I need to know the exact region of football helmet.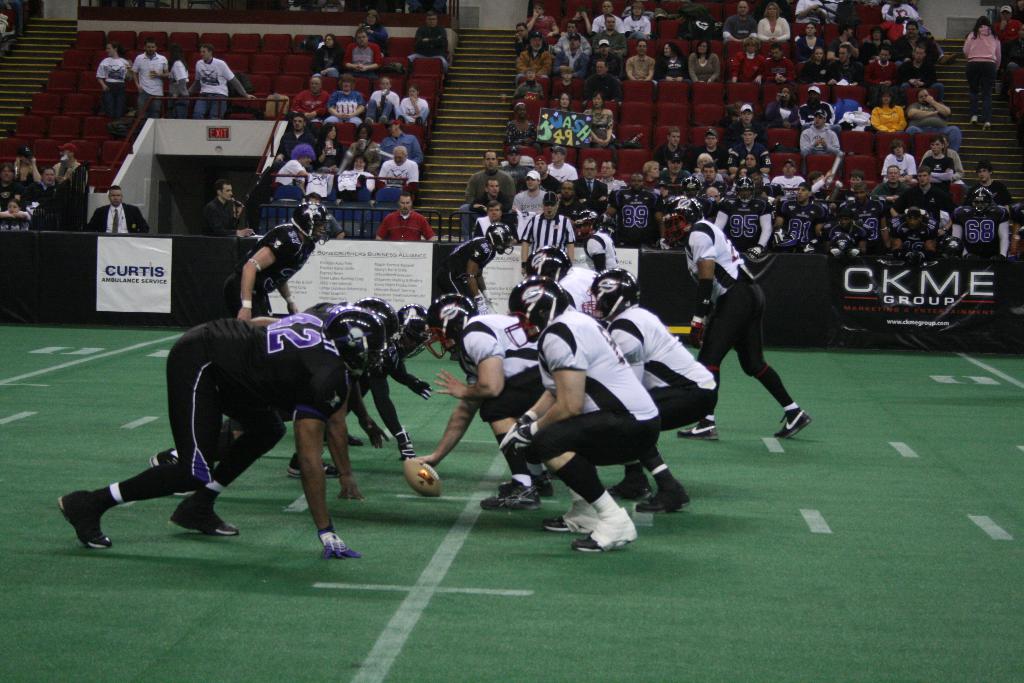
Region: {"left": 395, "top": 299, "right": 436, "bottom": 361}.
